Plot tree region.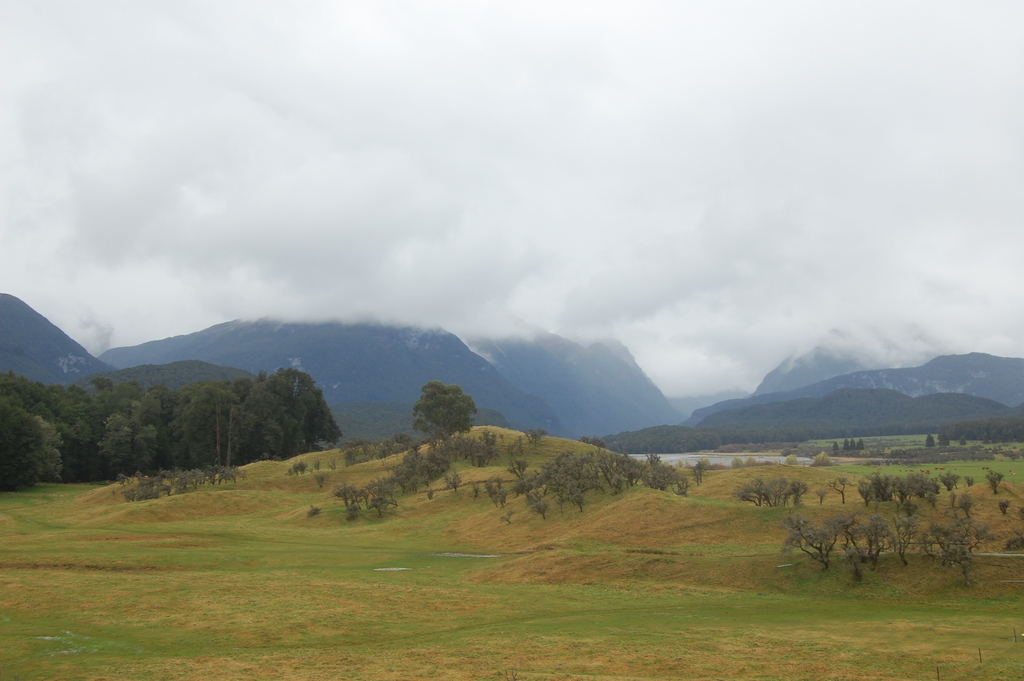
Plotted at [998,499,1014,516].
